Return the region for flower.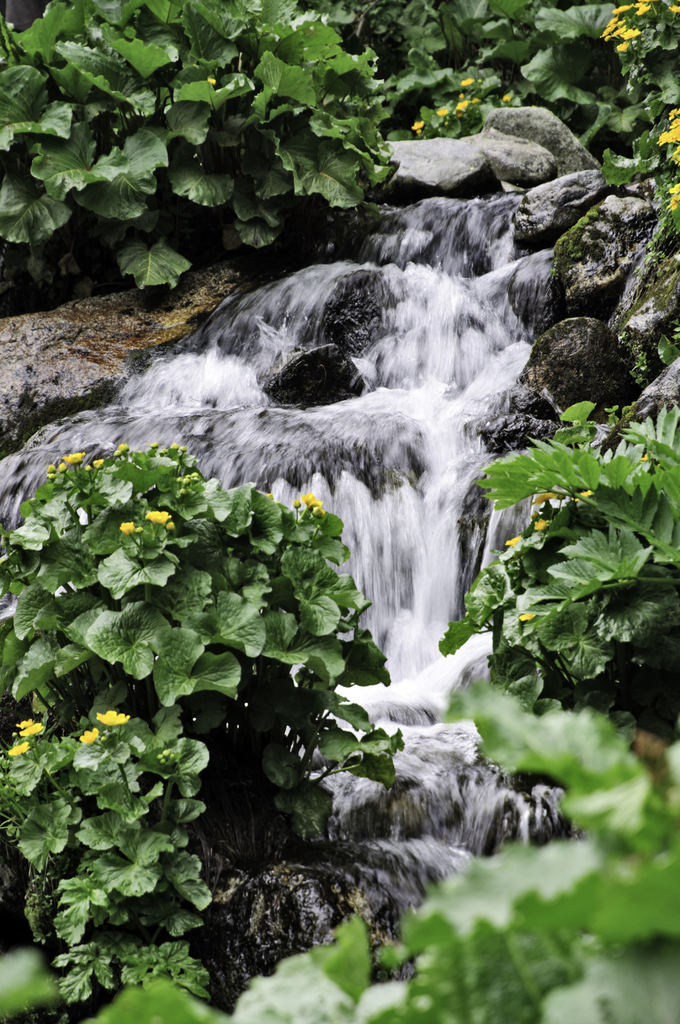
x1=521 y1=610 x2=535 y2=622.
